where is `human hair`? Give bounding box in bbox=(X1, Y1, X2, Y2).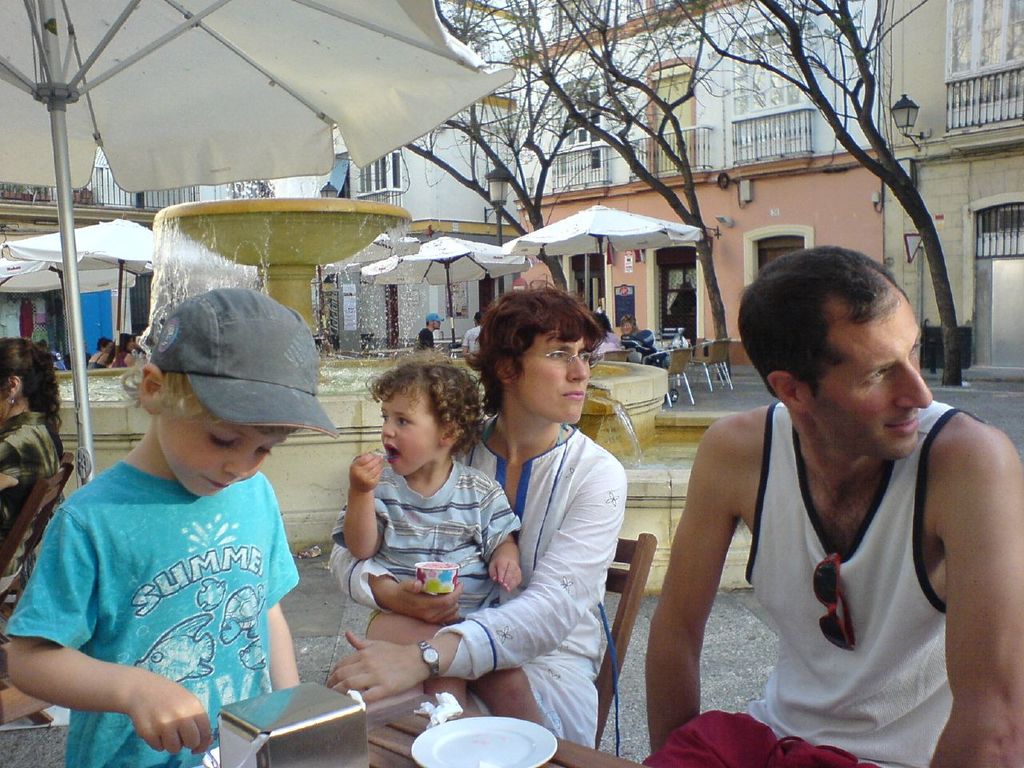
bbox=(734, 244, 908, 398).
